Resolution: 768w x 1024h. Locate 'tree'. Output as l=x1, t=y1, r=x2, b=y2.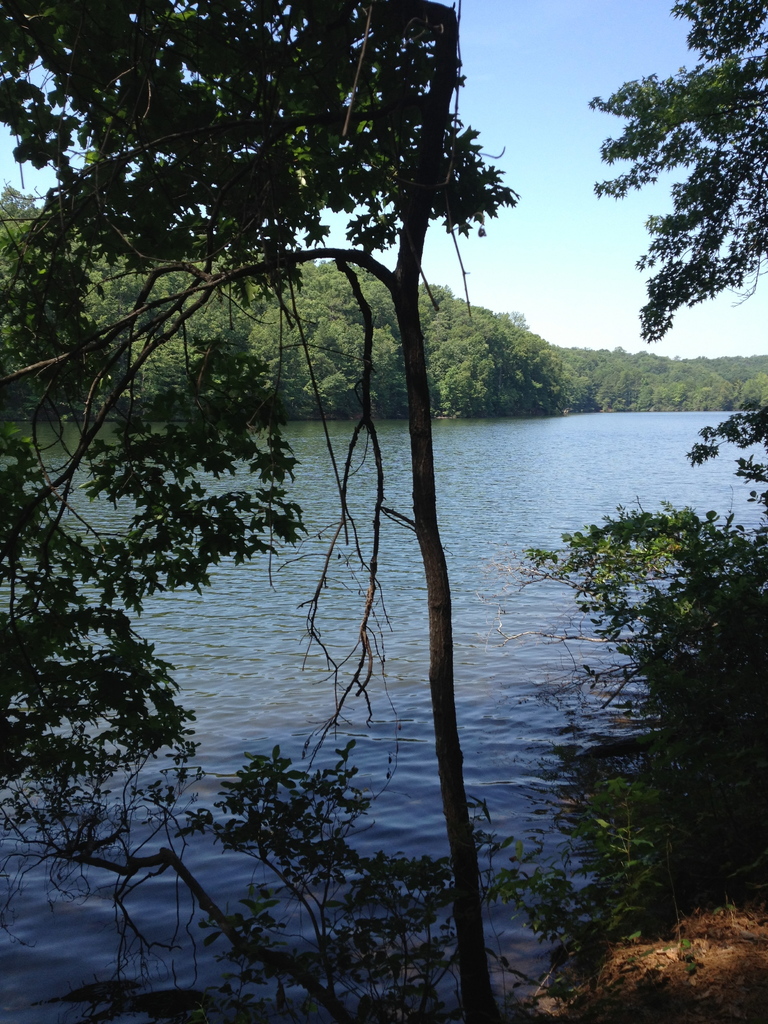
l=0, t=0, r=506, b=1023.
